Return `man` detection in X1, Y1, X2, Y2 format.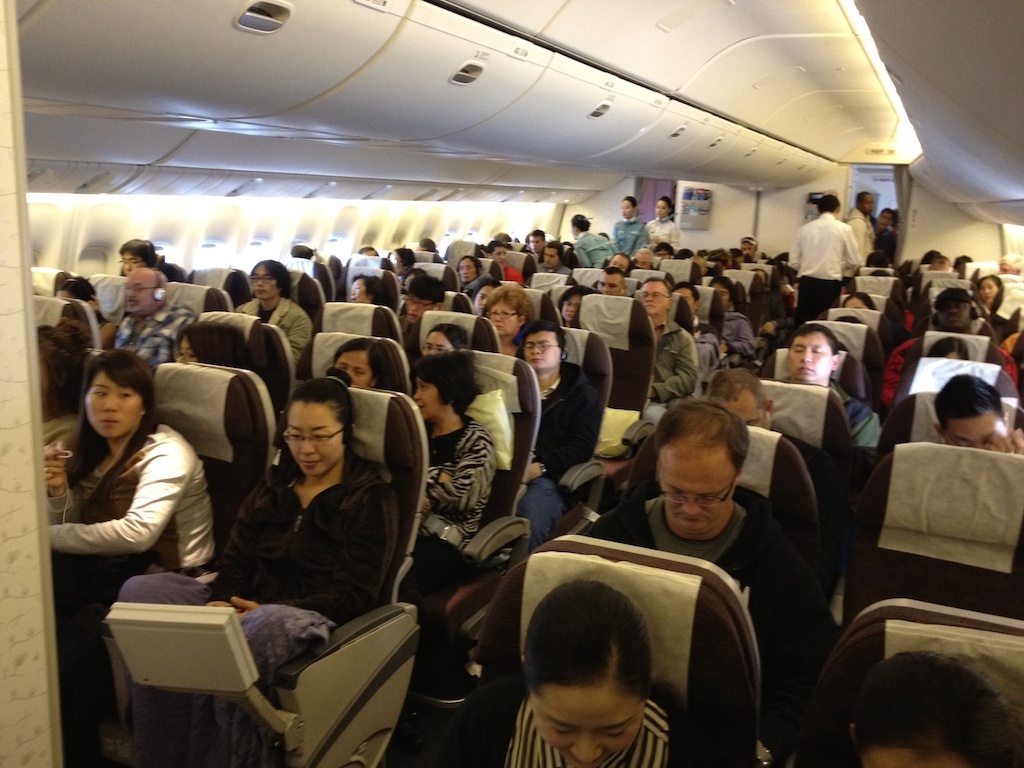
883, 287, 1019, 405.
